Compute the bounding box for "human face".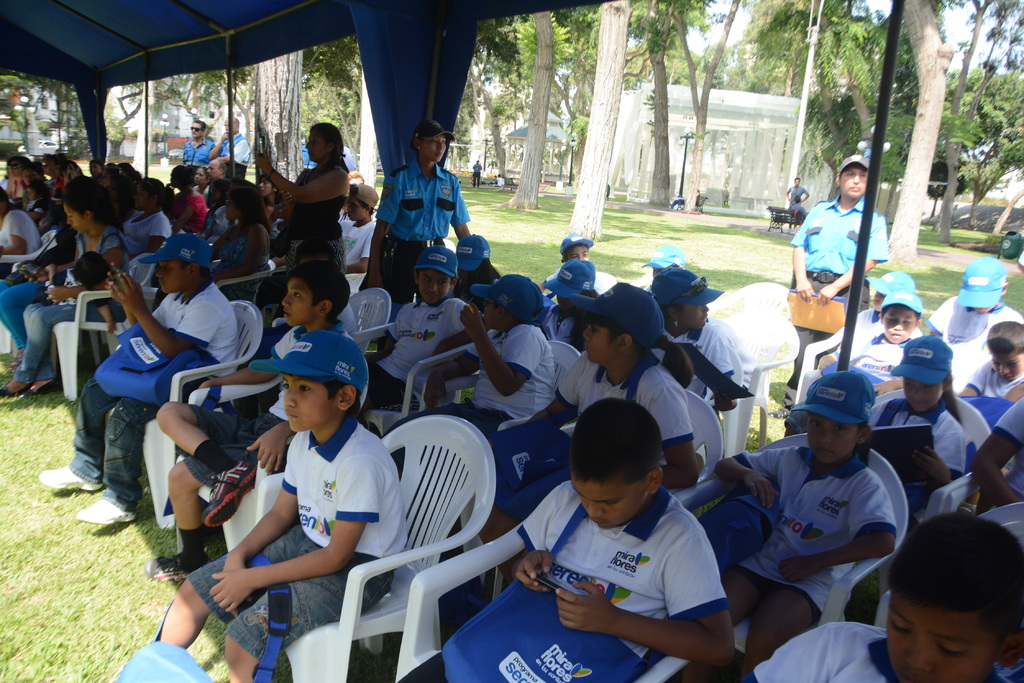
[left=133, top=182, right=152, bottom=207].
